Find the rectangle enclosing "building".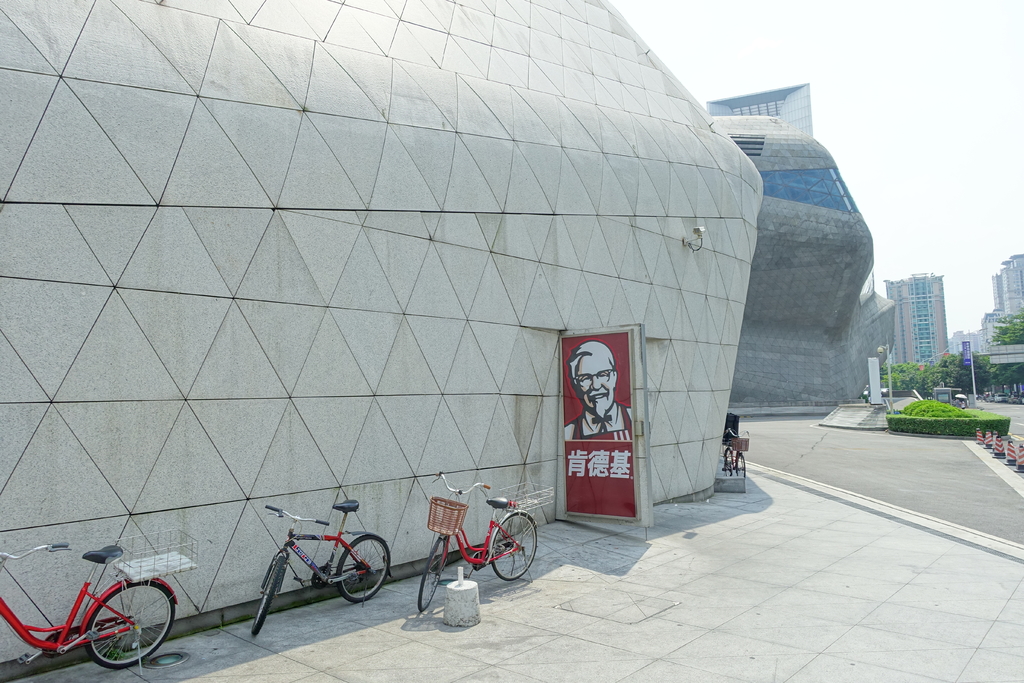
884/270/951/366.
